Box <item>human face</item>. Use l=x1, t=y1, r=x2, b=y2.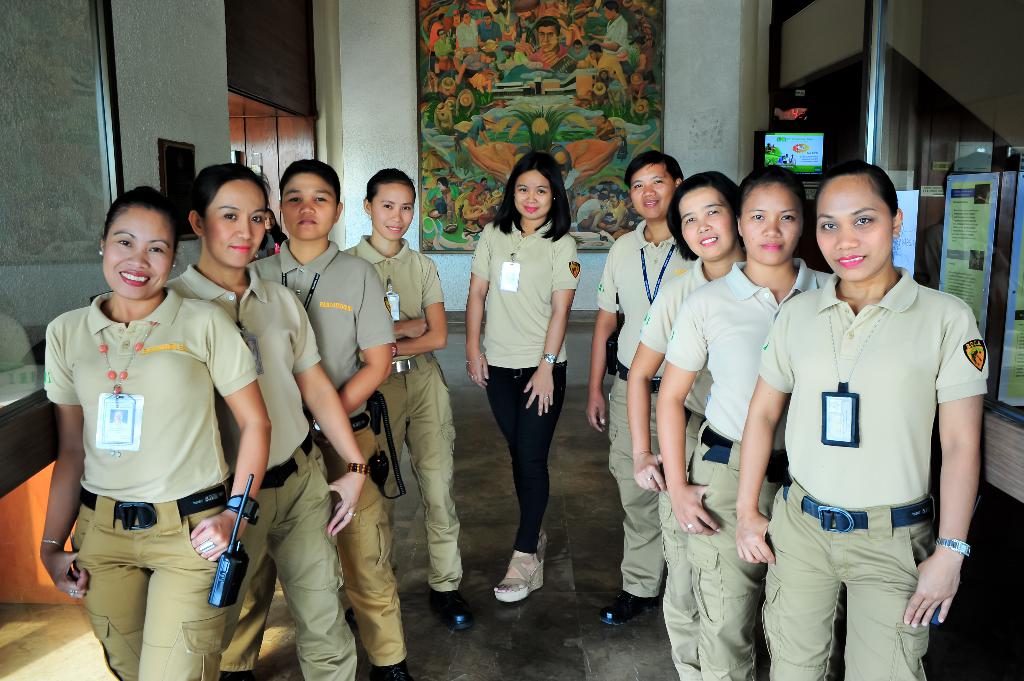
l=607, t=193, r=617, b=203.
